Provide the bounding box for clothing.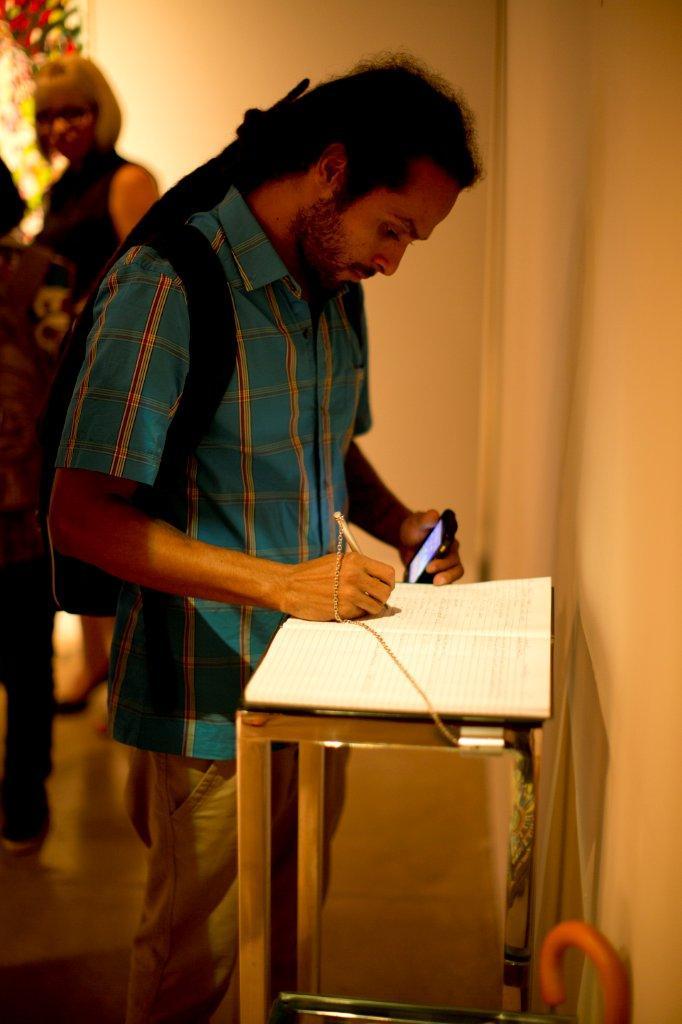
[55, 179, 378, 1023].
